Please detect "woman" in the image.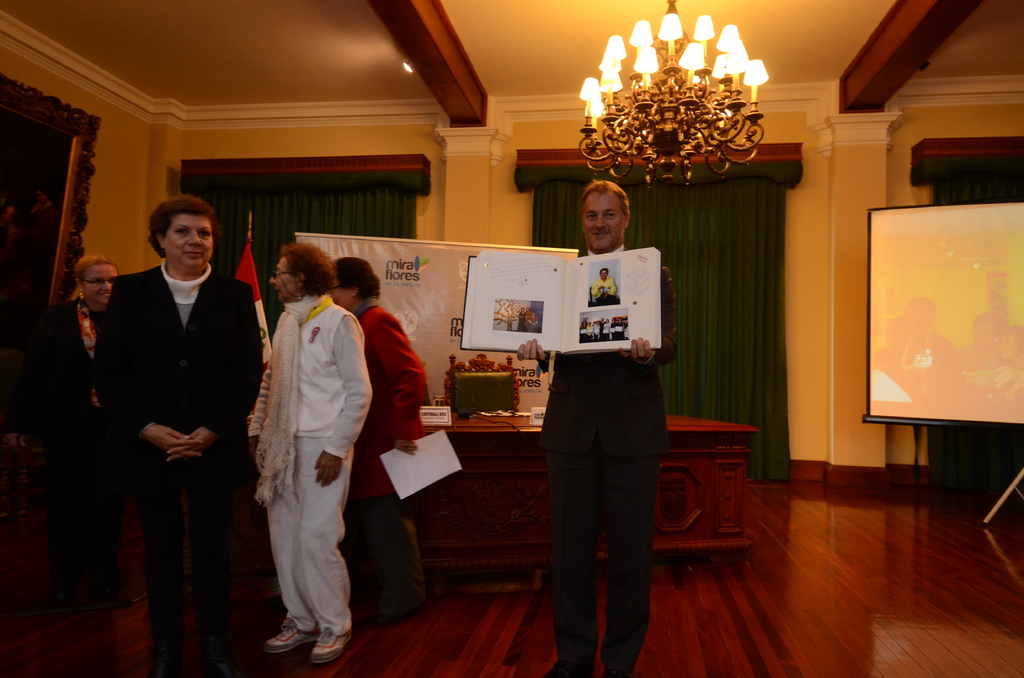
<region>46, 253, 127, 604</region>.
